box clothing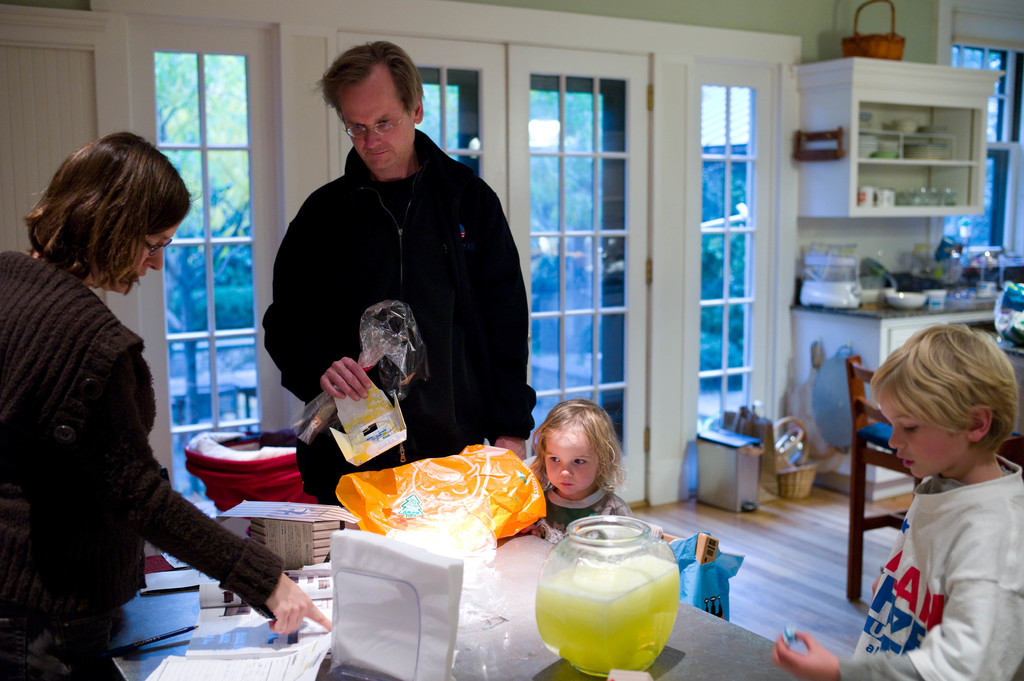
259 95 531 458
